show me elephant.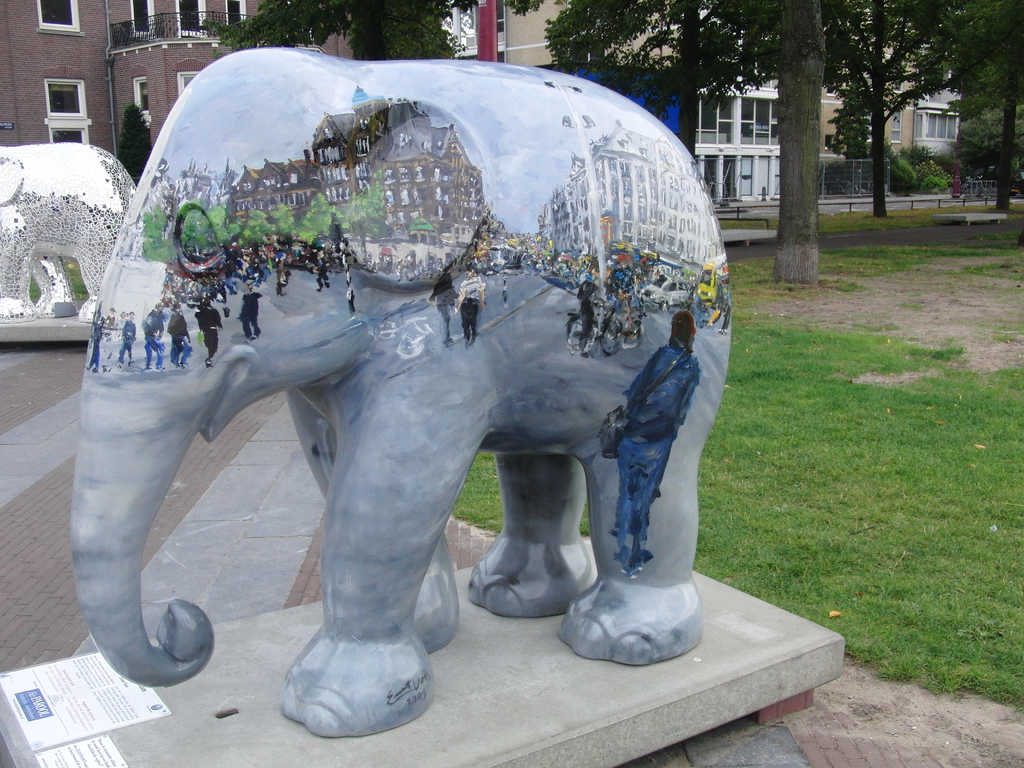
elephant is here: select_region(22, 38, 733, 749).
